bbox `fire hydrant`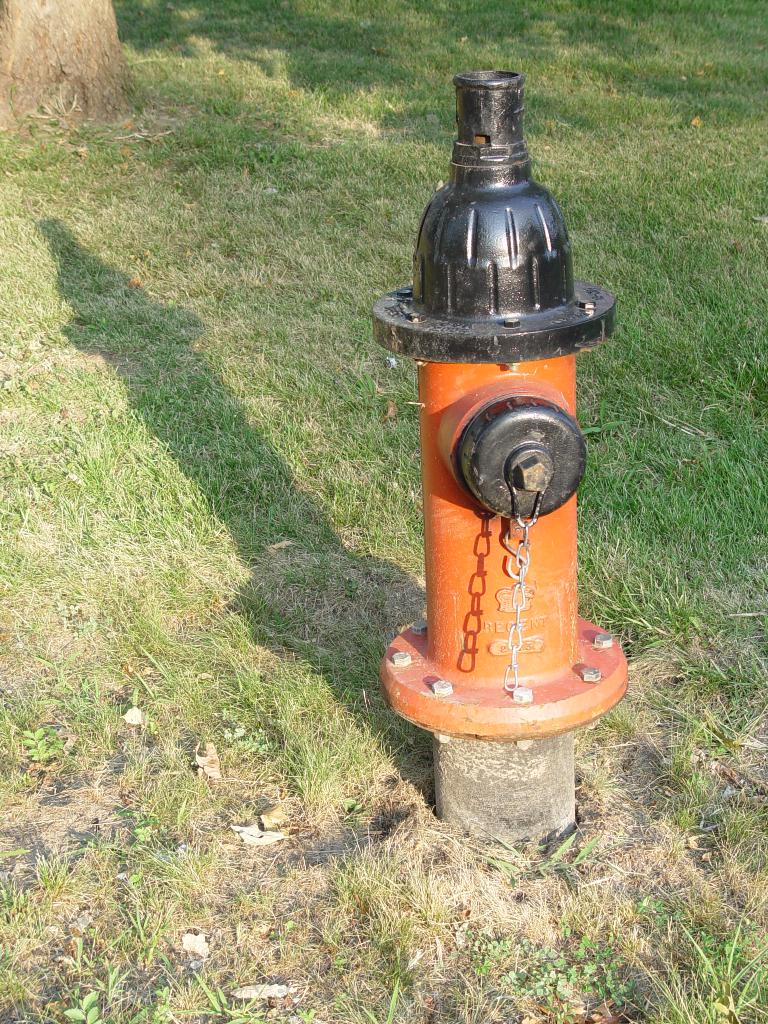
(x1=374, y1=73, x2=631, y2=846)
